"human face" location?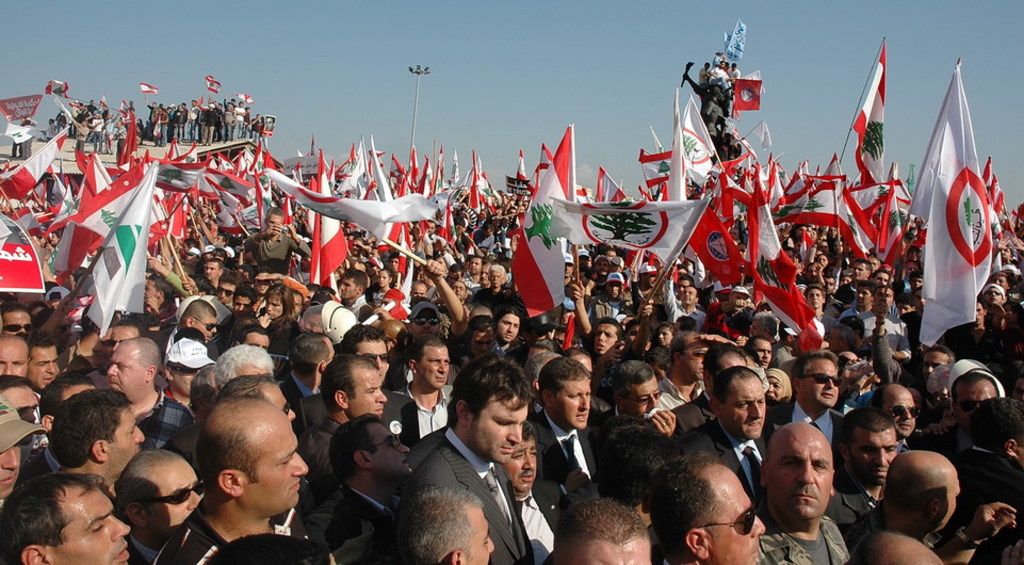
[467,390,530,469]
